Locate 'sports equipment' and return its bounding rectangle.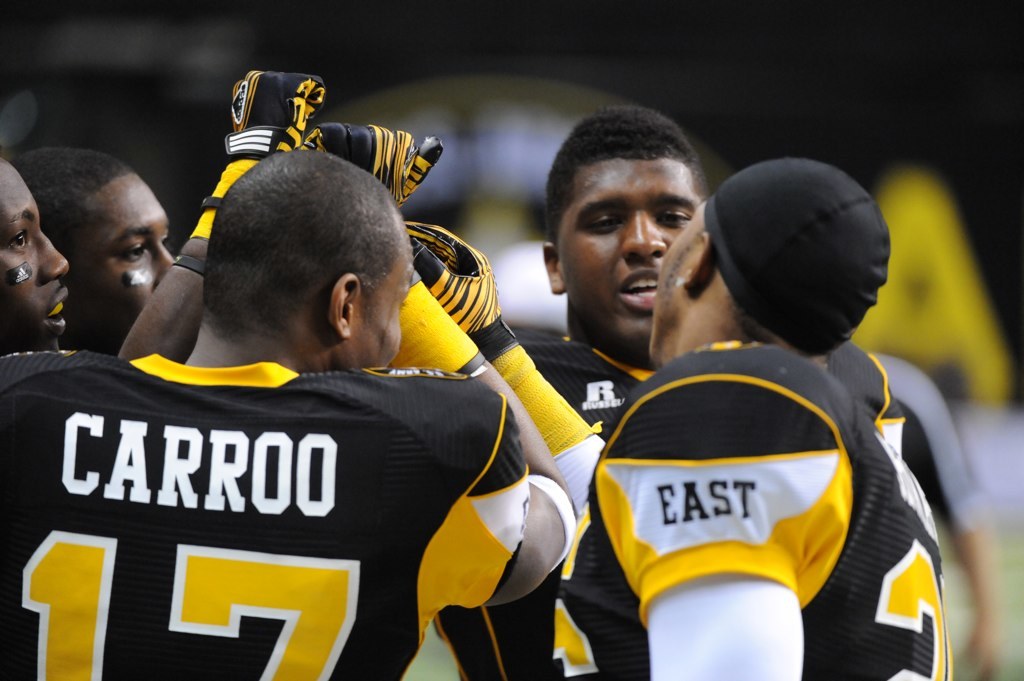
rect(303, 120, 446, 203).
